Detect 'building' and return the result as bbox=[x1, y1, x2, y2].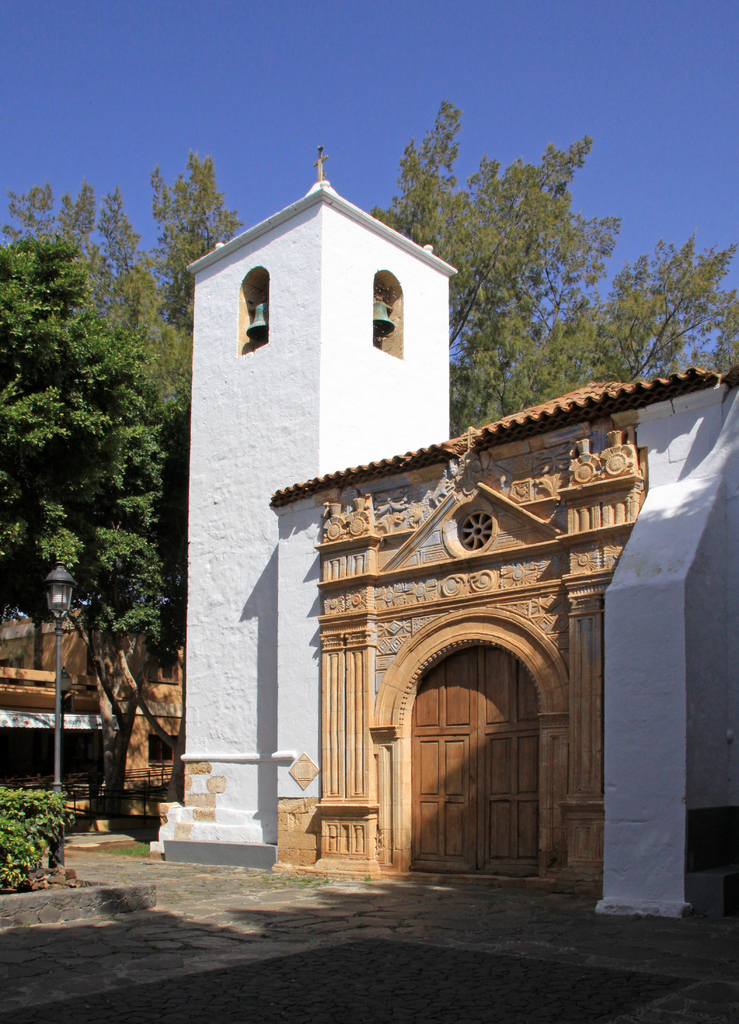
bbox=[150, 147, 738, 916].
